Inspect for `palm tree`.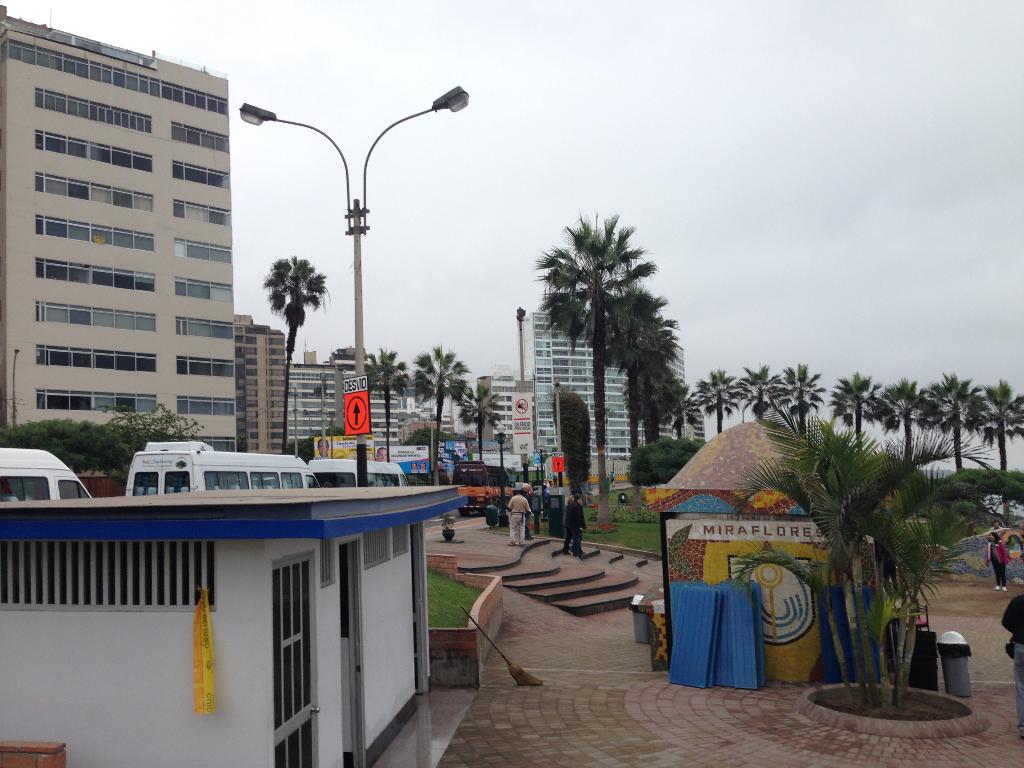
Inspection: {"left": 533, "top": 214, "right": 678, "bottom": 518}.
